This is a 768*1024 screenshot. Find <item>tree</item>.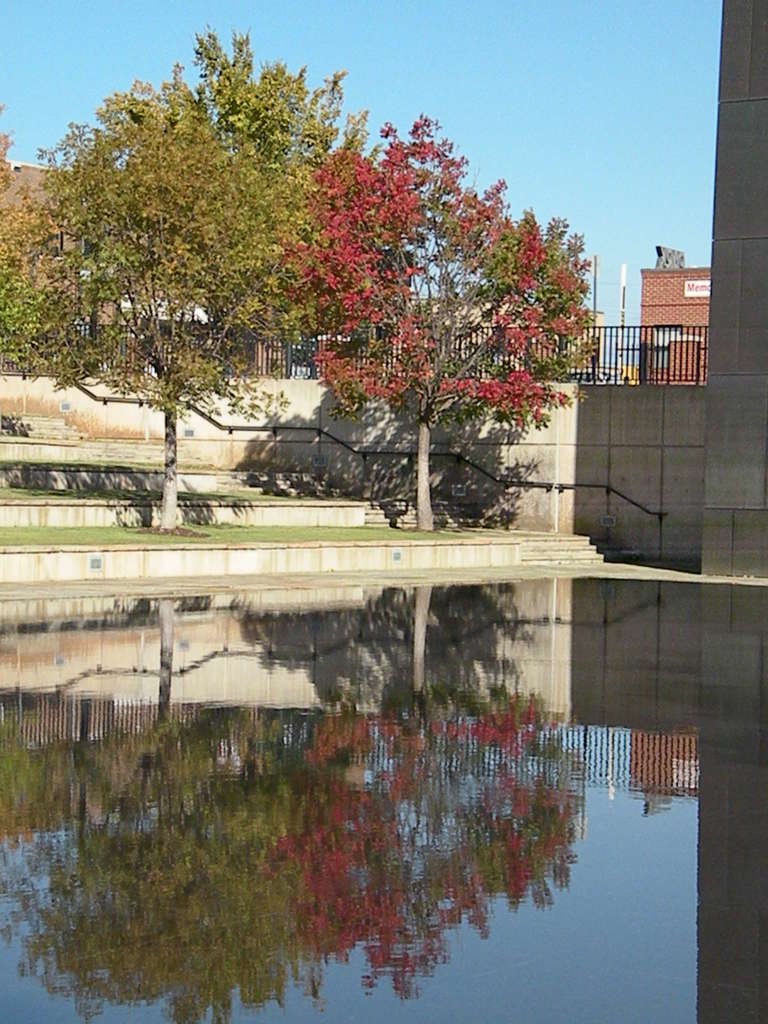
Bounding box: {"left": 277, "top": 113, "right": 604, "bottom": 531}.
